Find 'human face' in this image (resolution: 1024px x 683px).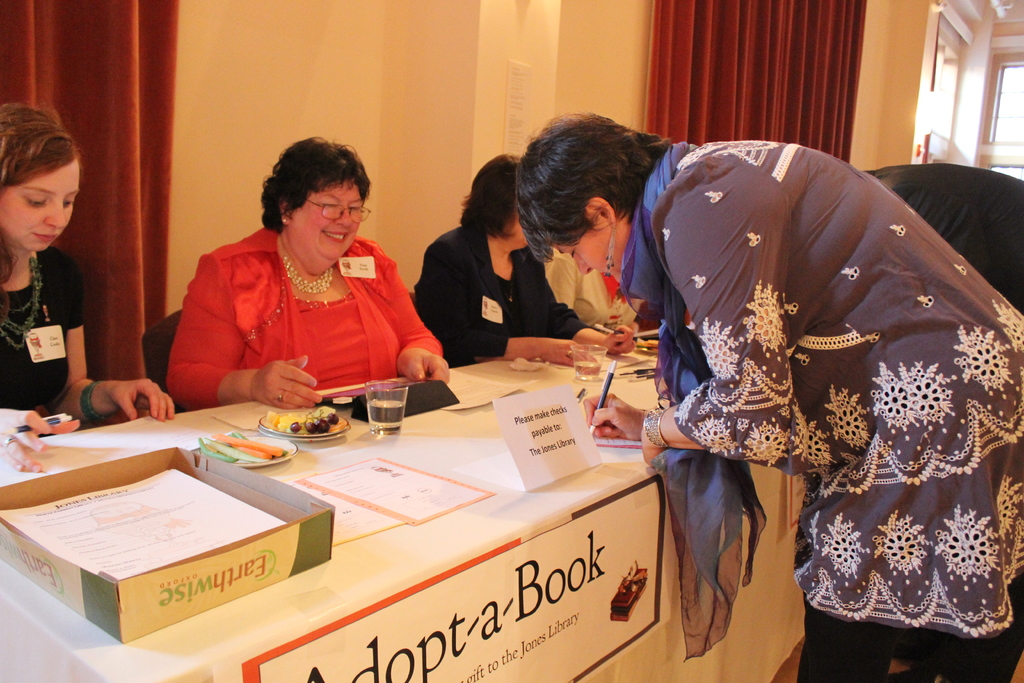
locate(0, 160, 79, 252).
